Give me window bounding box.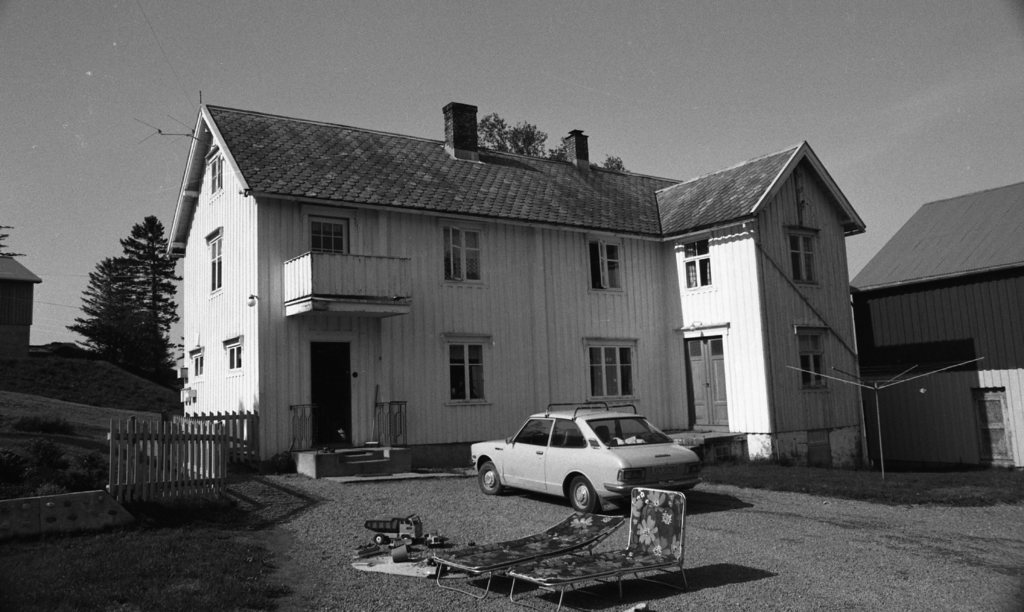
<region>440, 223, 486, 286</region>.
